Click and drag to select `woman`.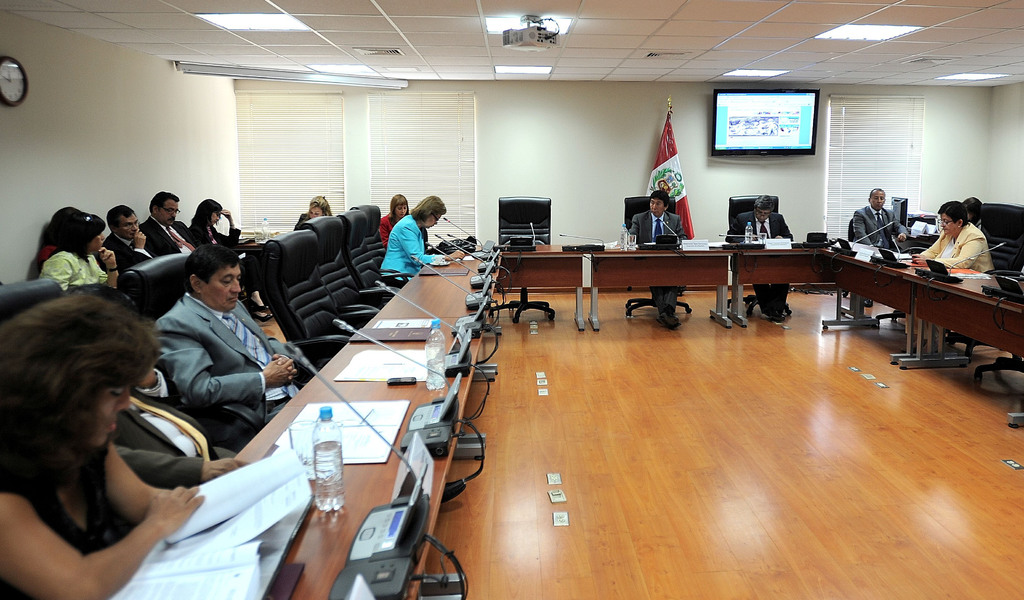
Selection: [379,193,468,290].
